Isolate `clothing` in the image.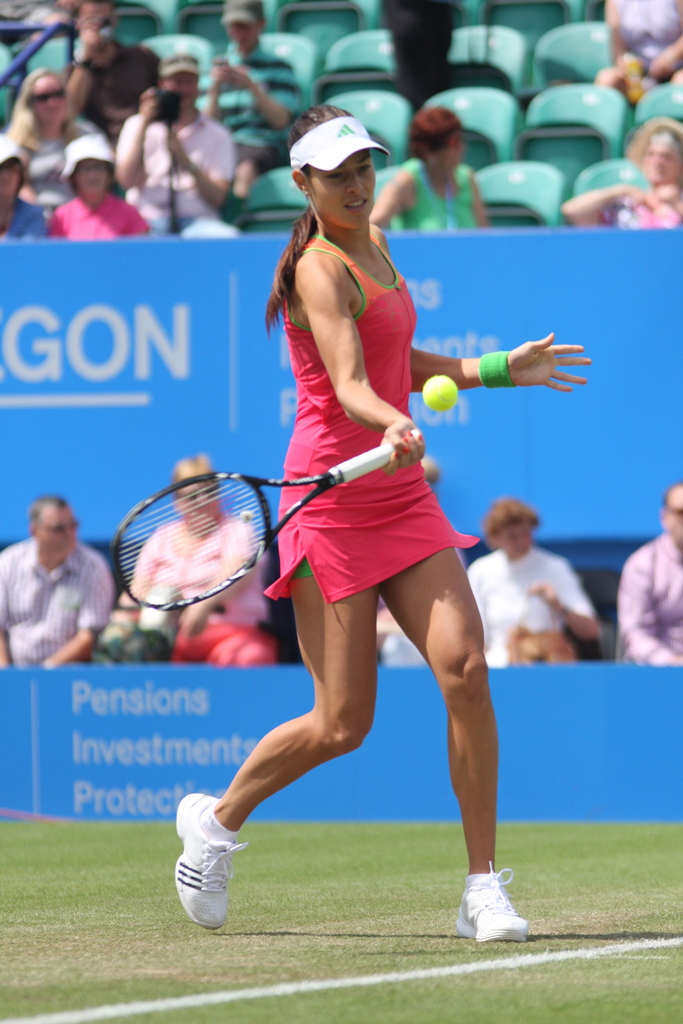
Isolated region: pyautogui.locateOnScreen(390, 162, 482, 236).
